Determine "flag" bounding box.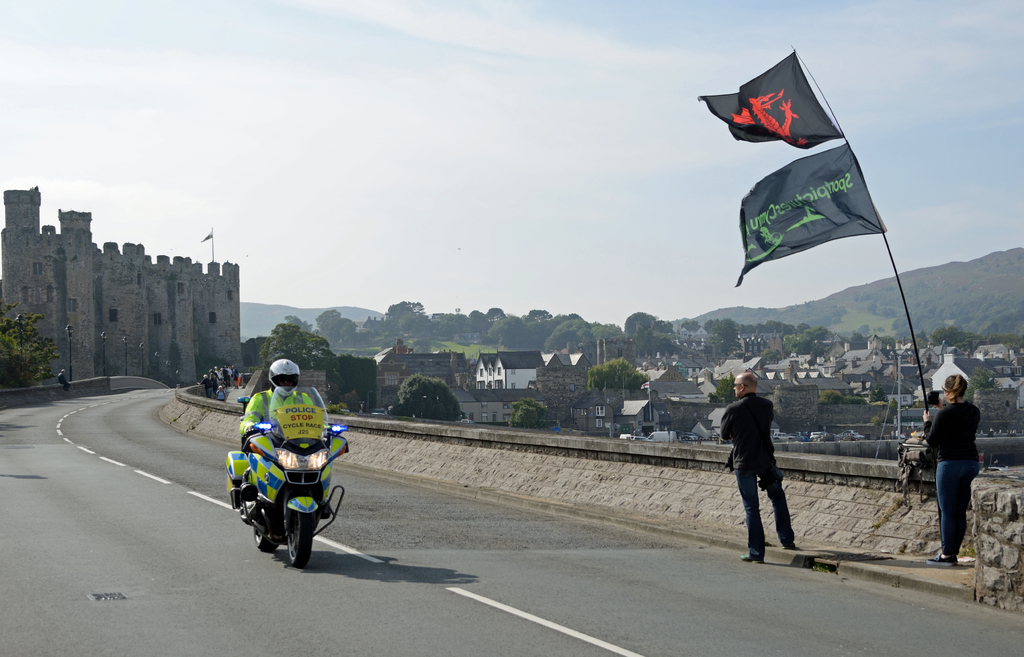
Determined: (left=737, top=137, right=890, bottom=289).
